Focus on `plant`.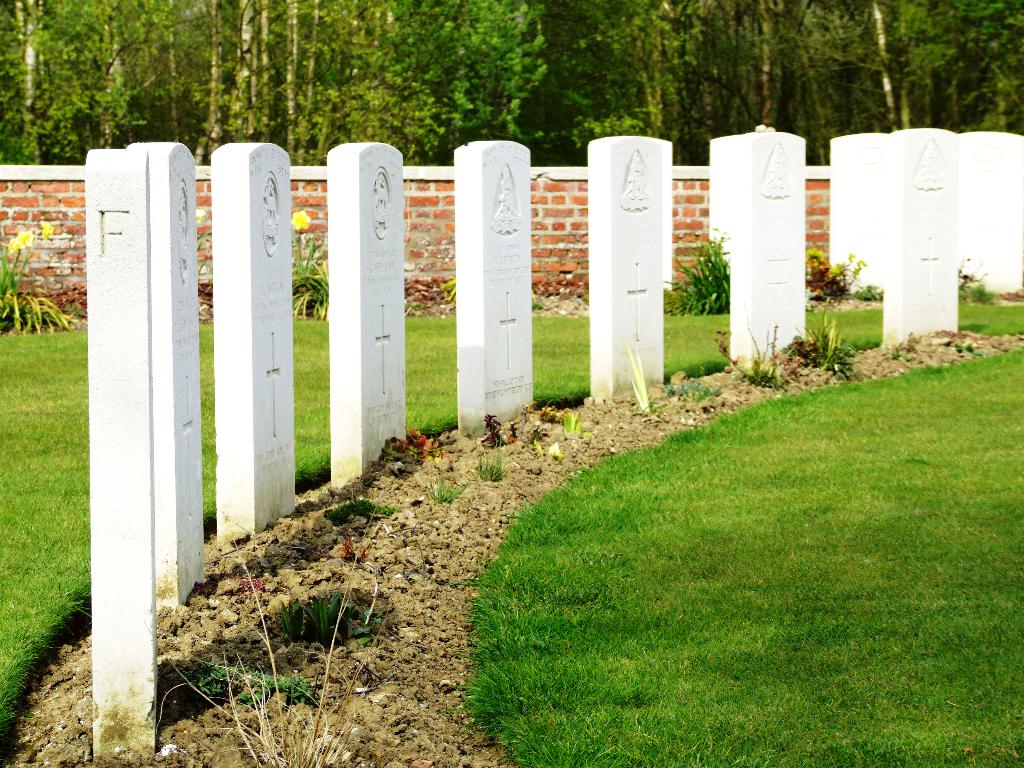
Focused at left=283, top=317, right=334, bottom=480.
